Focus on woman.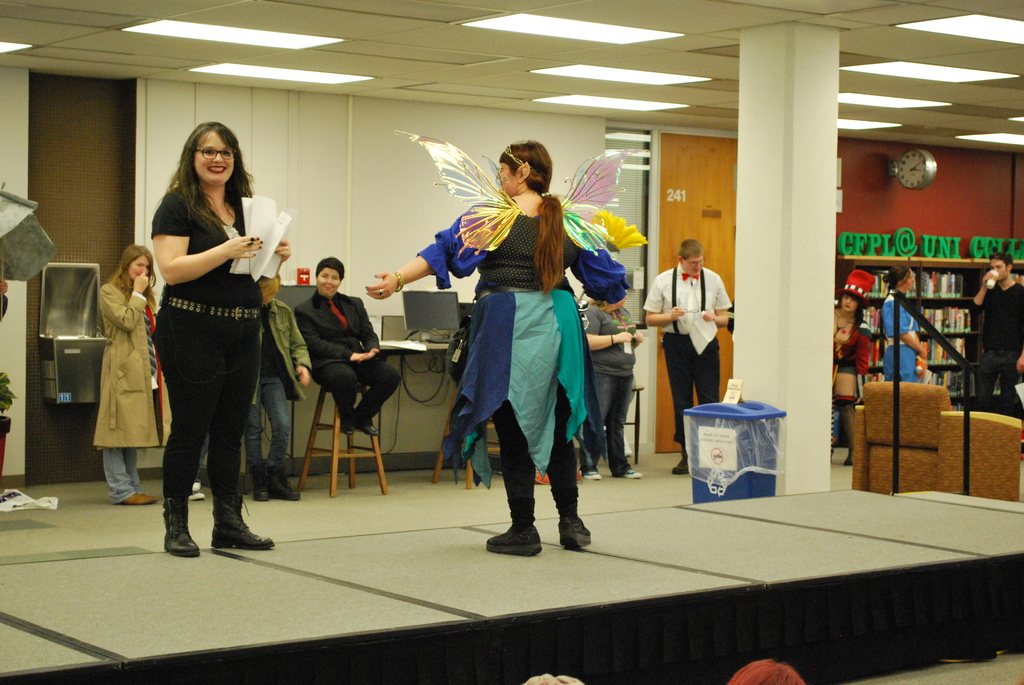
Focused at locate(872, 251, 926, 384).
